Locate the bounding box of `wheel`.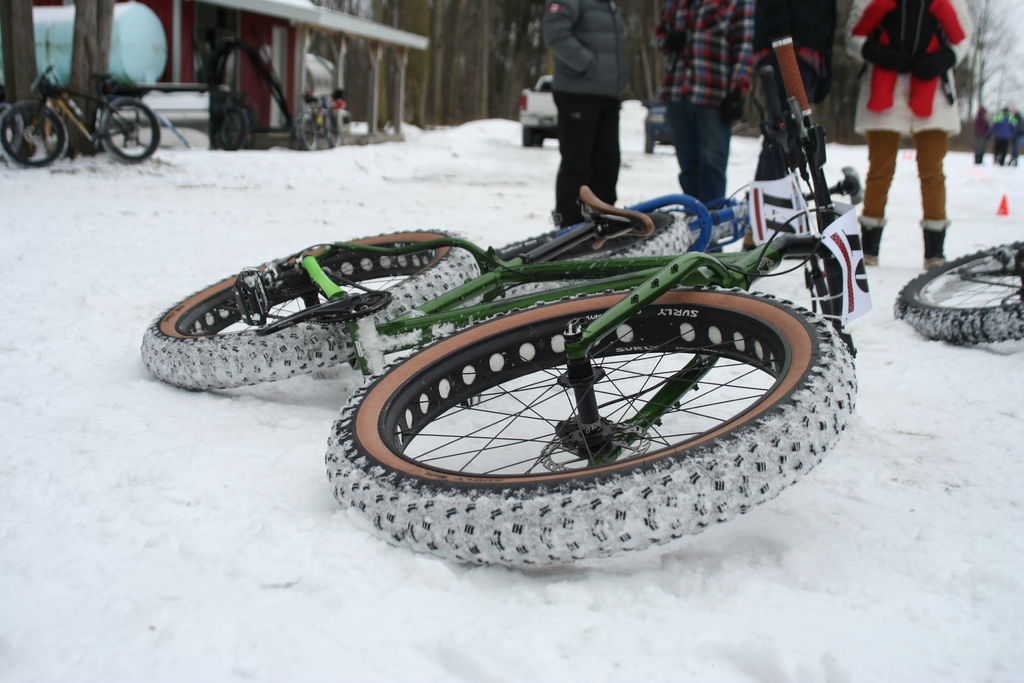
Bounding box: bbox(326, 279, 851, 548).
